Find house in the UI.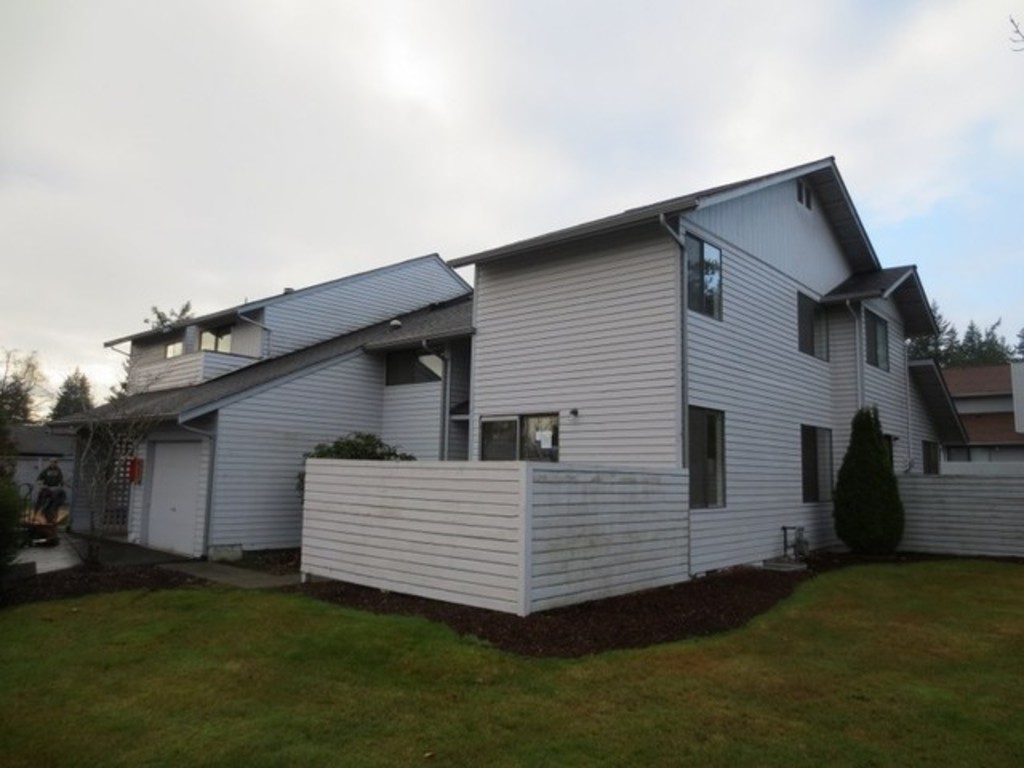
UI element at l=62, t=258, r=486, b=550.
